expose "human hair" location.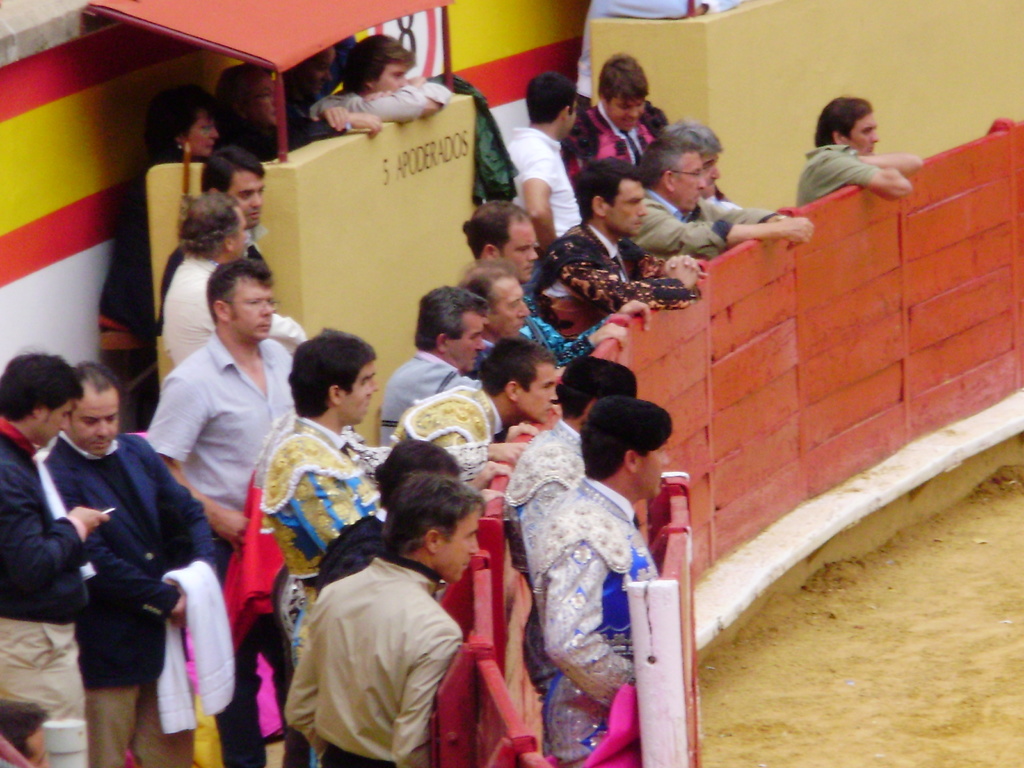
Exposed at <region>205, 257, 272, 326</region>.
